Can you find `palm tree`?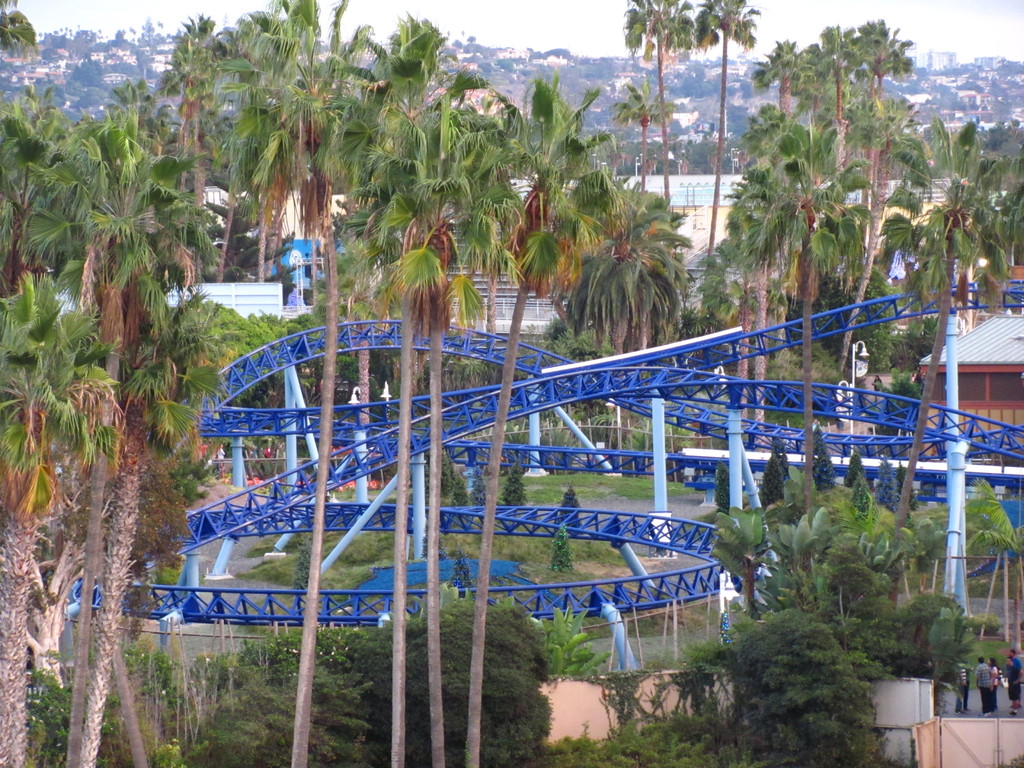
Yes, bounding box: locate(854, 28, 917, 177).
